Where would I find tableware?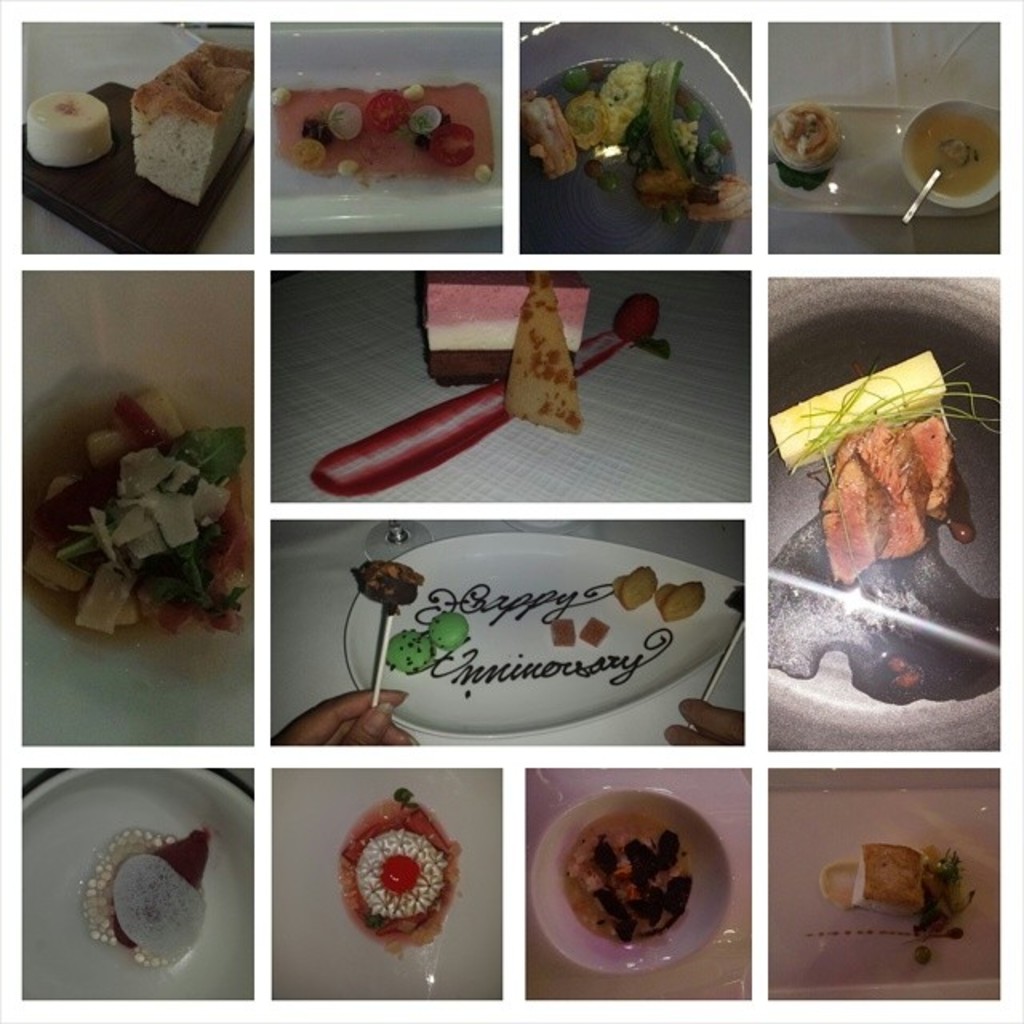
At (267,24,506,238).
